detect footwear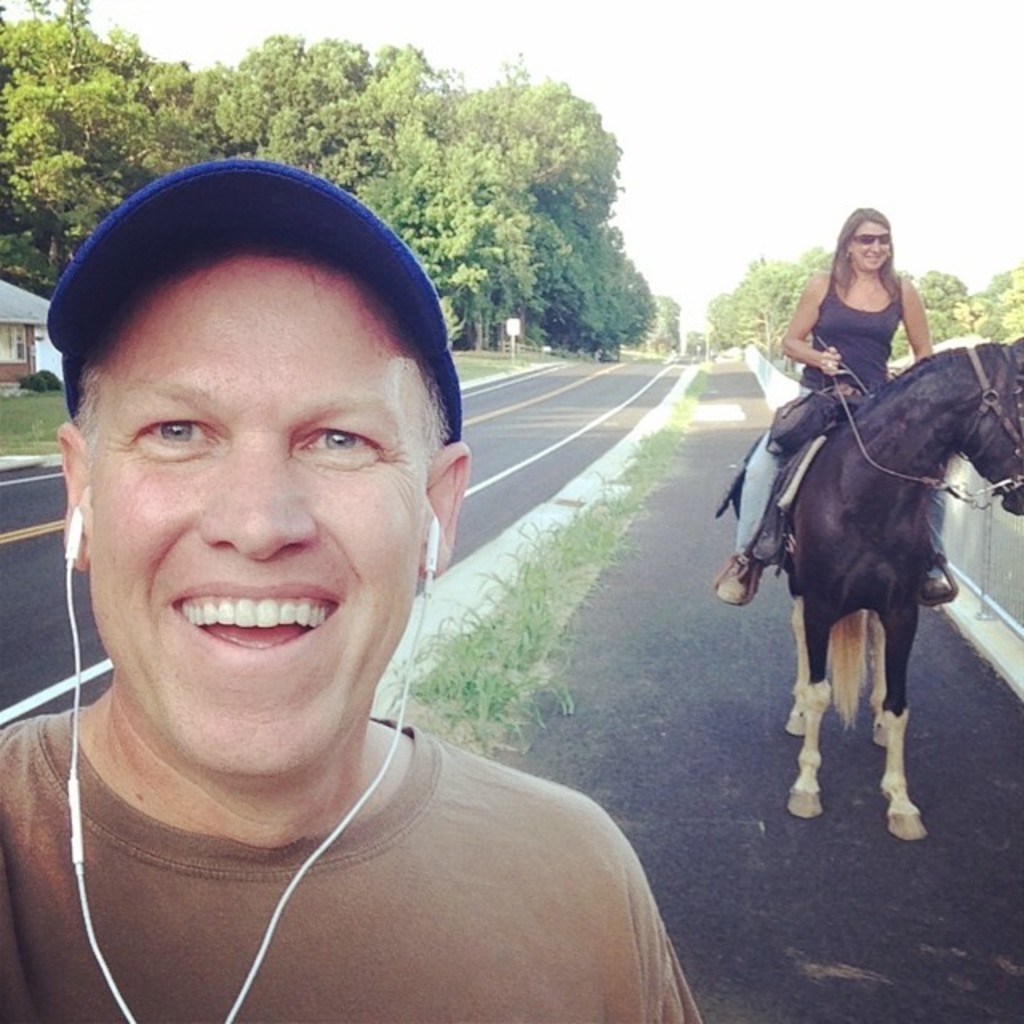
BBox(715, 560, 773, 614)
